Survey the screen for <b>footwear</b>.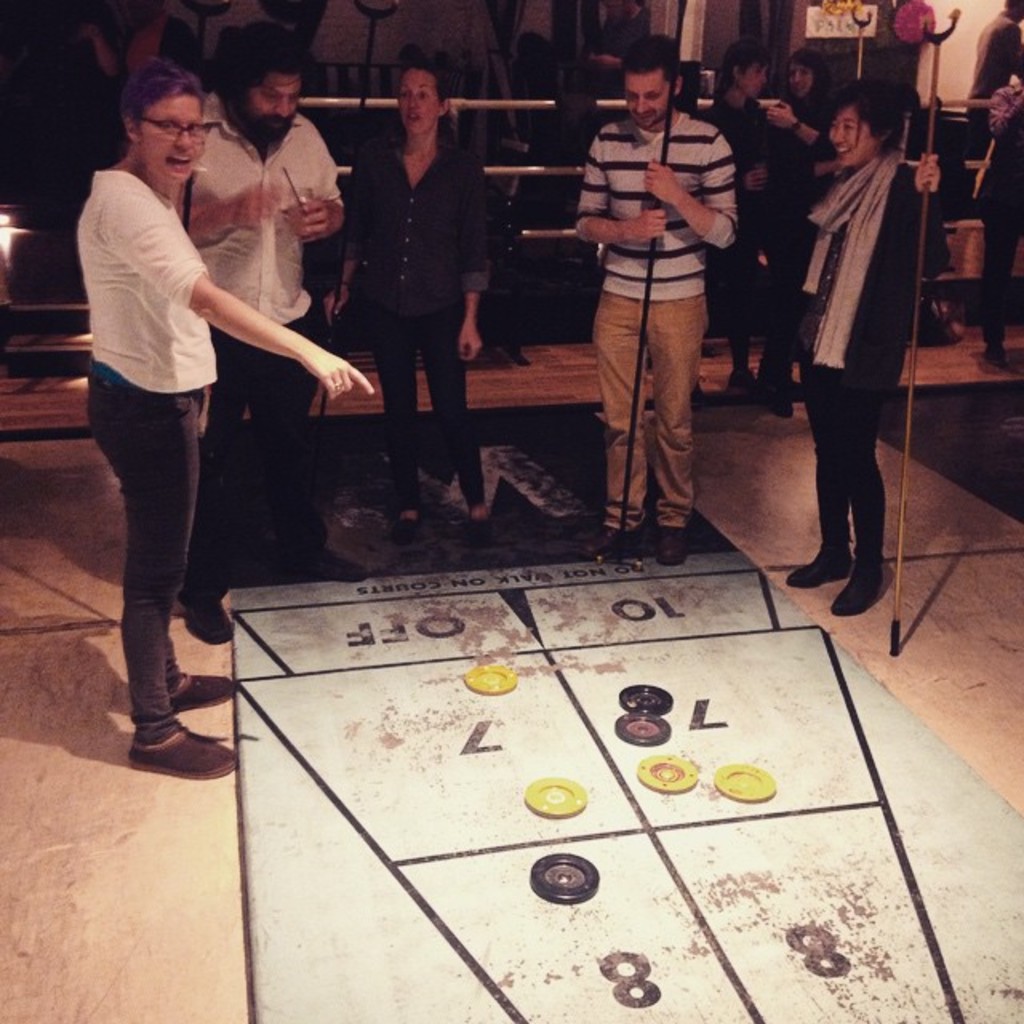
Survey found: [787,552,856,581].
